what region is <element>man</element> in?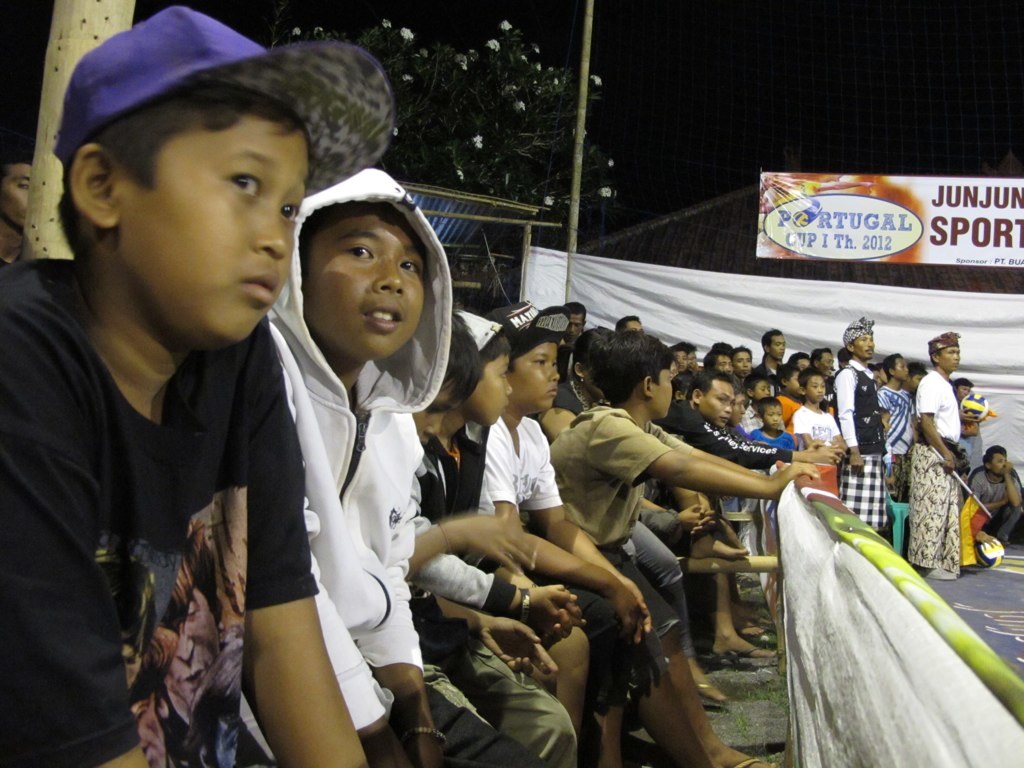
<box>564,301,588,343</box>.
